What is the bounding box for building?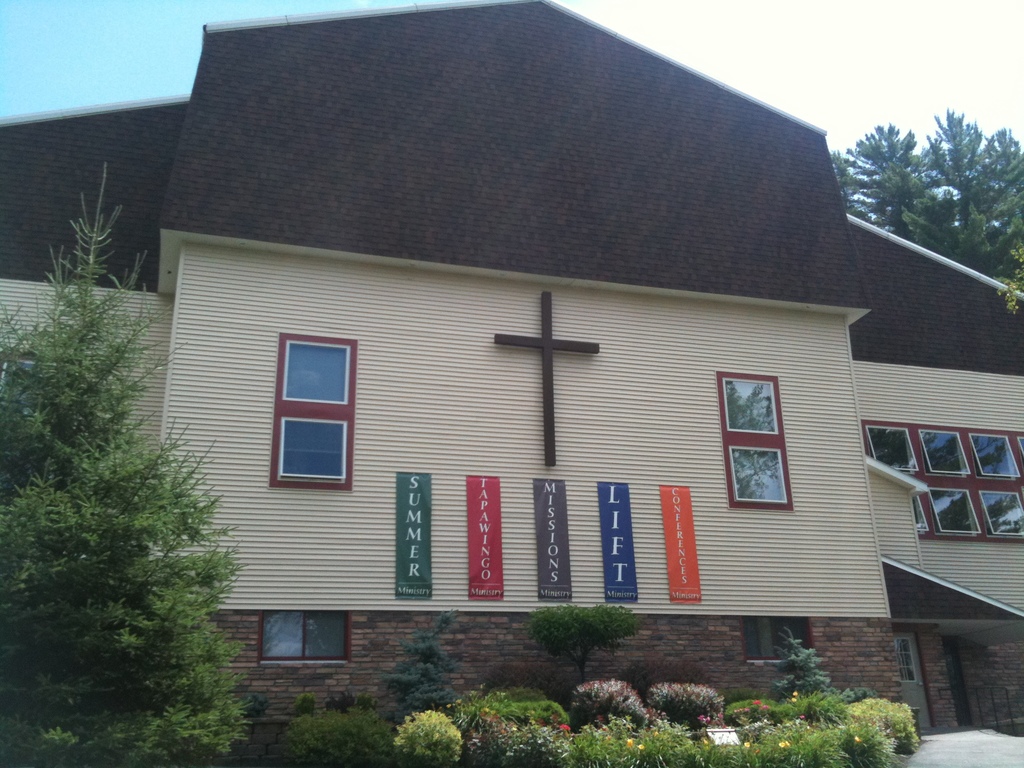
box(0, 0, 1023, 767).
